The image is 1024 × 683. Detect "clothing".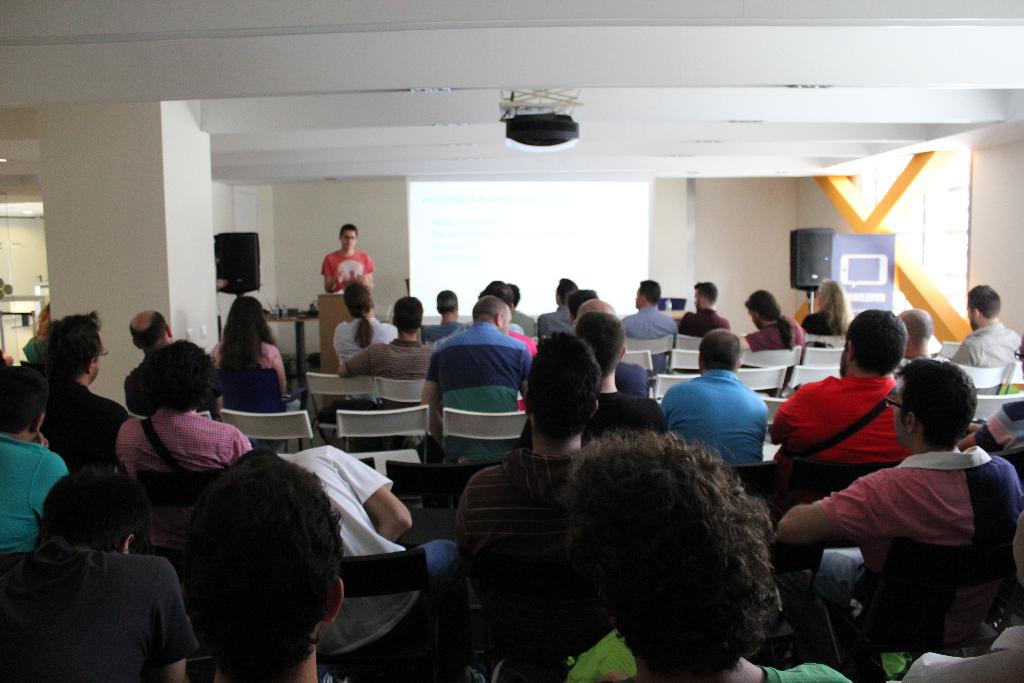
Detection: (818,423,1023,615).
